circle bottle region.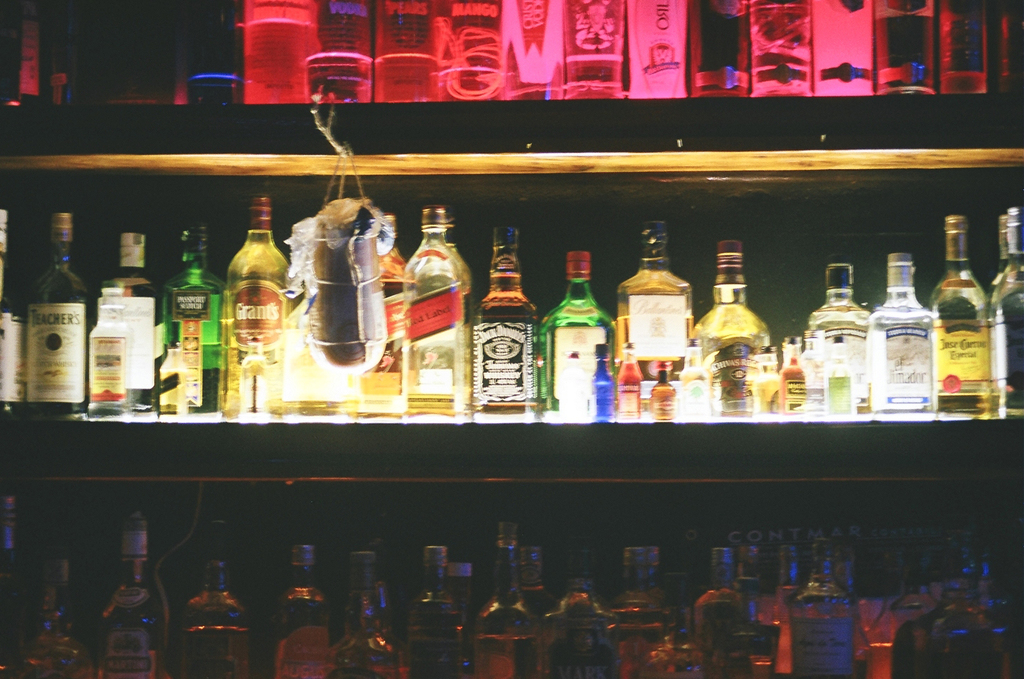
Region: (x1=736, y1=544, x2=763, y2=612).
